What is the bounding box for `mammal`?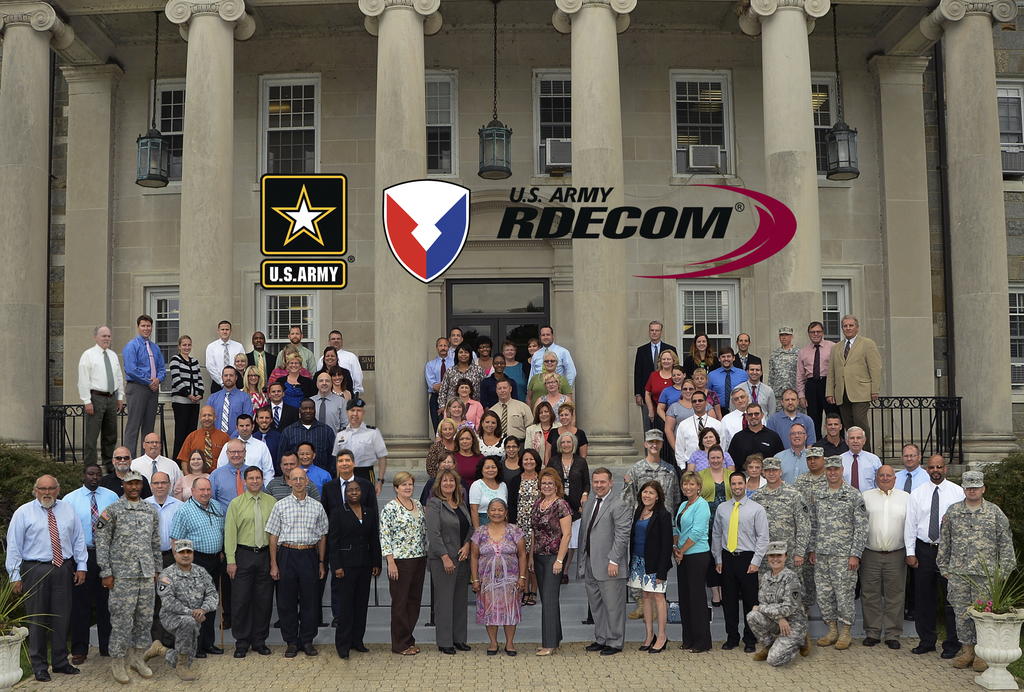
{"left": 488, "top": 353, "right": 518, "bottom": 401}.
